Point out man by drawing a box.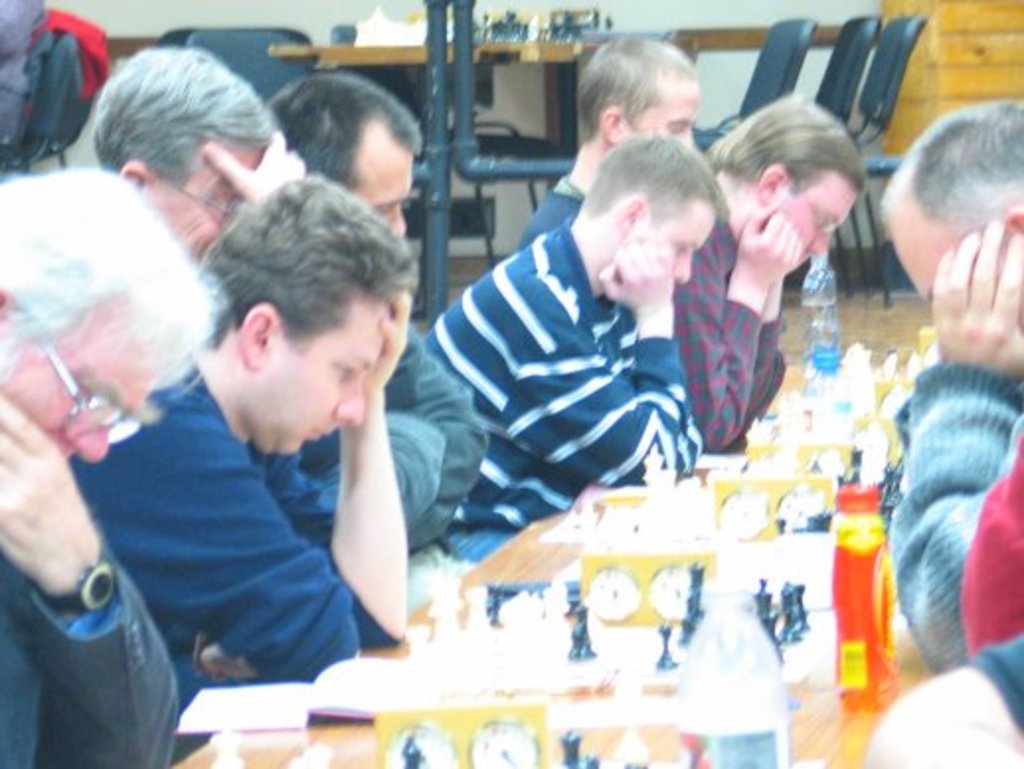
bbox=(676, 93, 864, 453).
